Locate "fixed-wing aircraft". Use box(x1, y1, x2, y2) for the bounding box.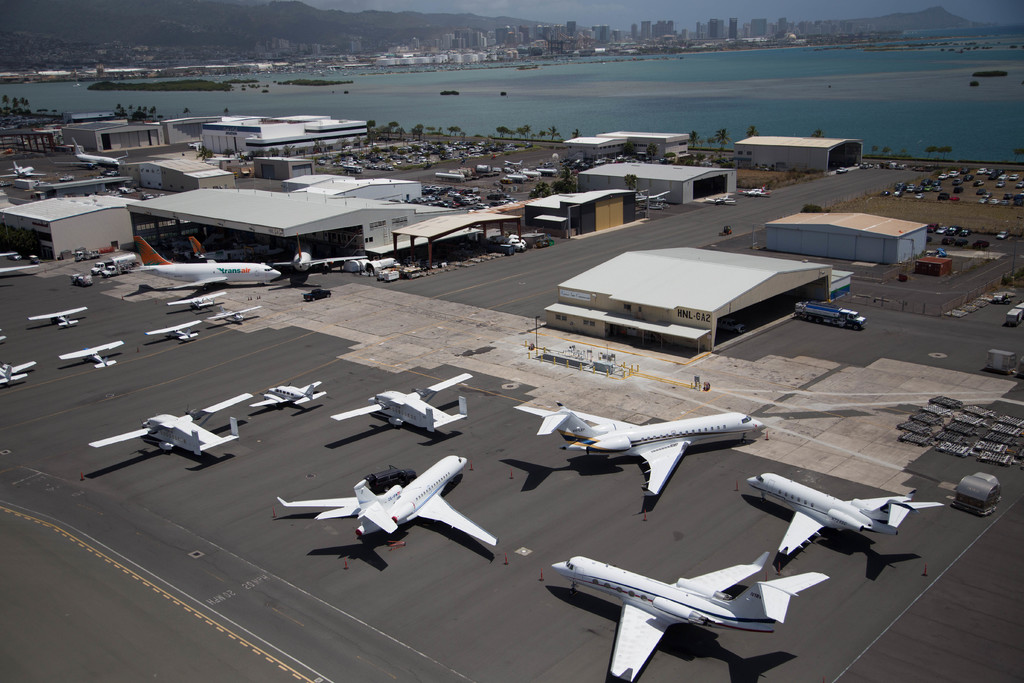
box(129, 238, 281, 290).
